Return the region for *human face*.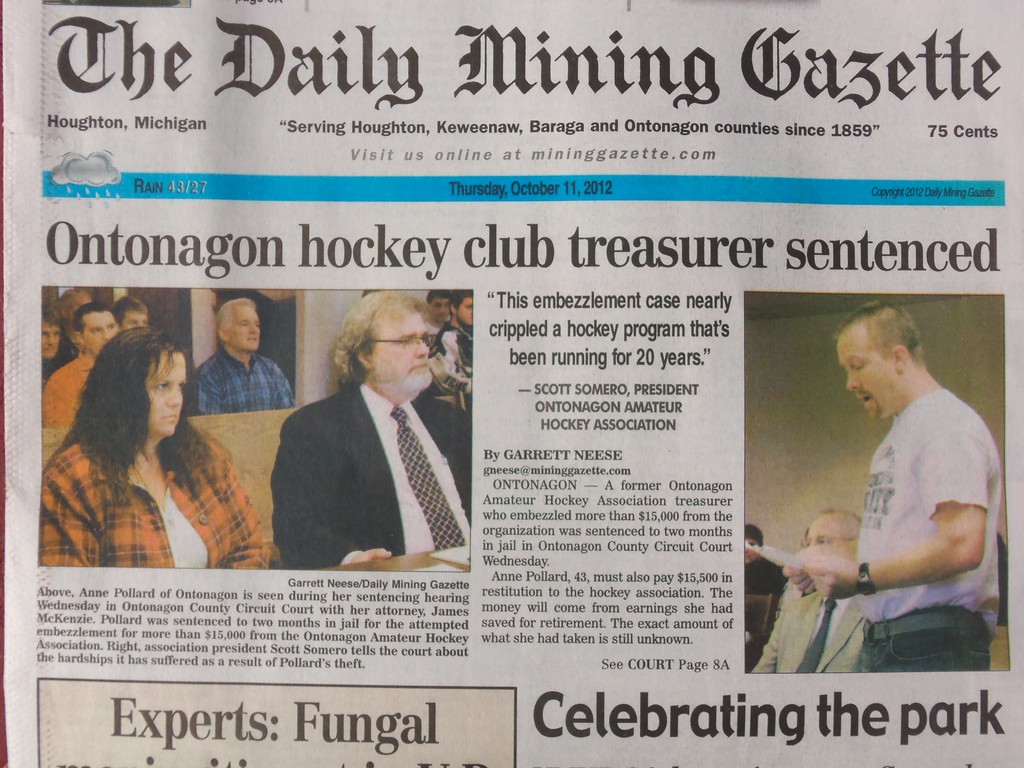
detection(228, 304, 261, 352).
